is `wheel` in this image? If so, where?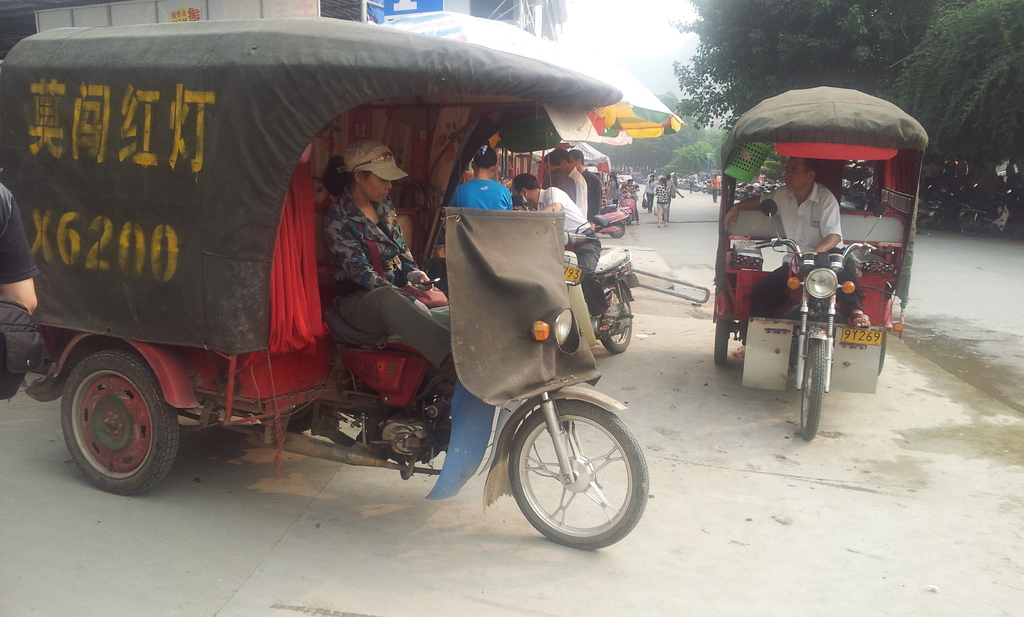
Yes, at BBox(593, 277, 639, 356).
